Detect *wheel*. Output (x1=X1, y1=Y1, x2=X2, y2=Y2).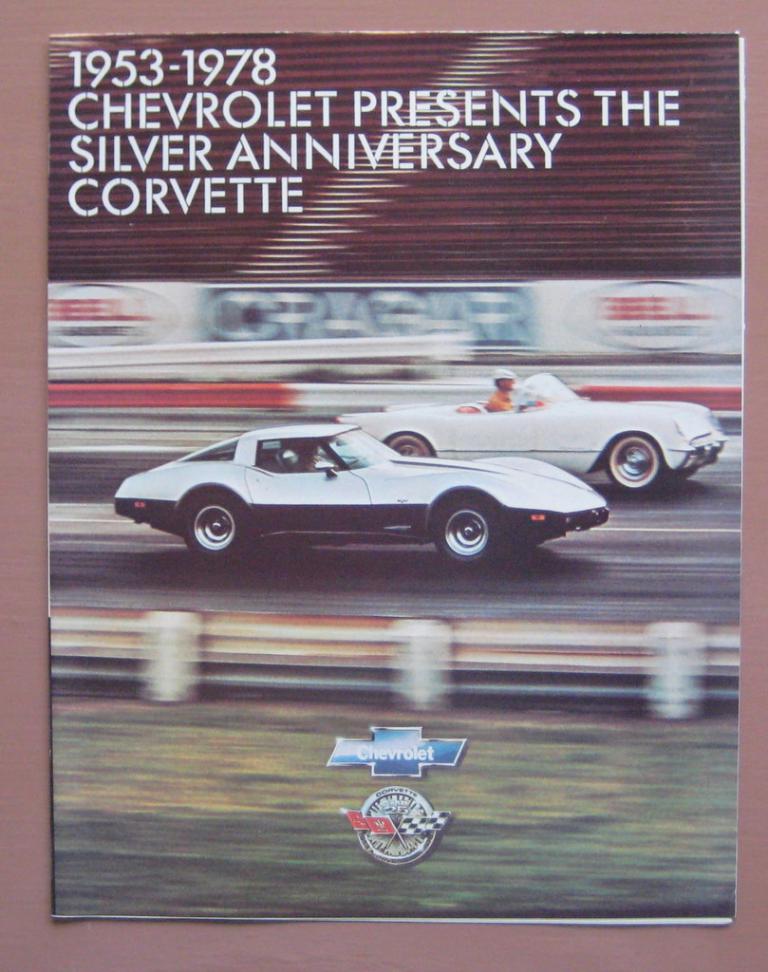
(x1=608, y1=434, x2=659, y2=497).
